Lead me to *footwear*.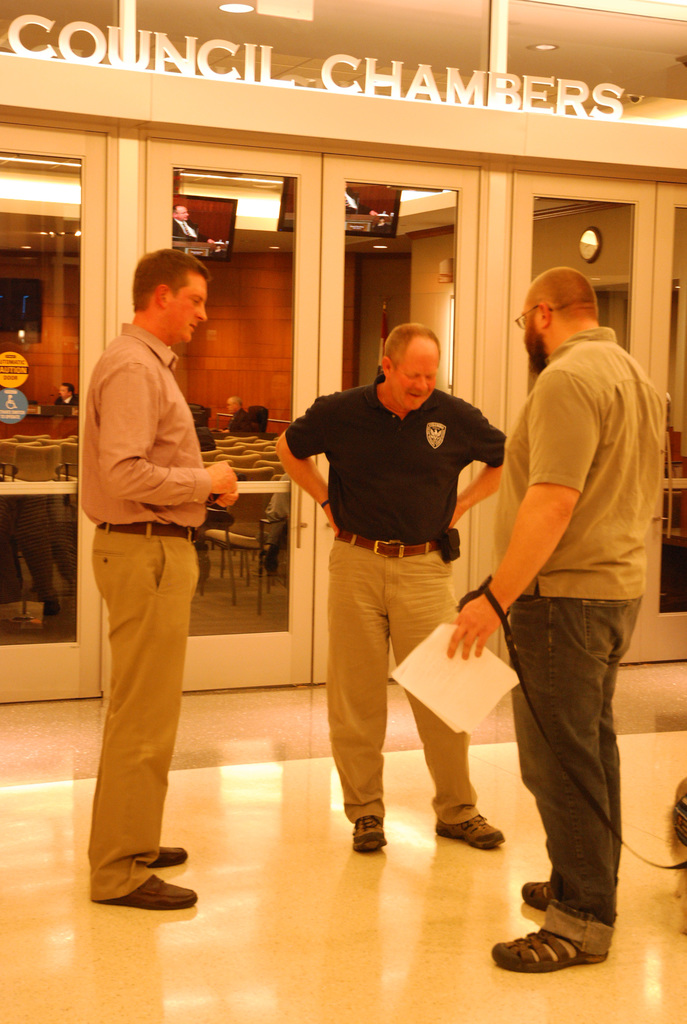
Lead to [513, 887, 614, 973].
